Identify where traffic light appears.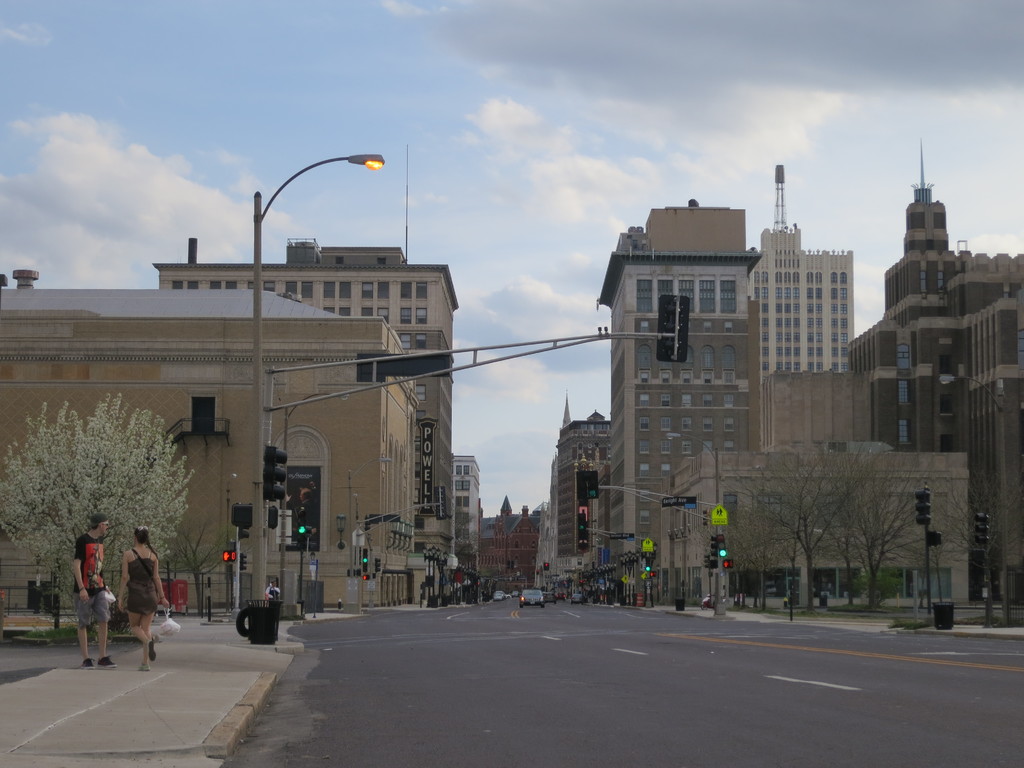
Appears at (x1=357, y1=568, x2=361, y2=575).
